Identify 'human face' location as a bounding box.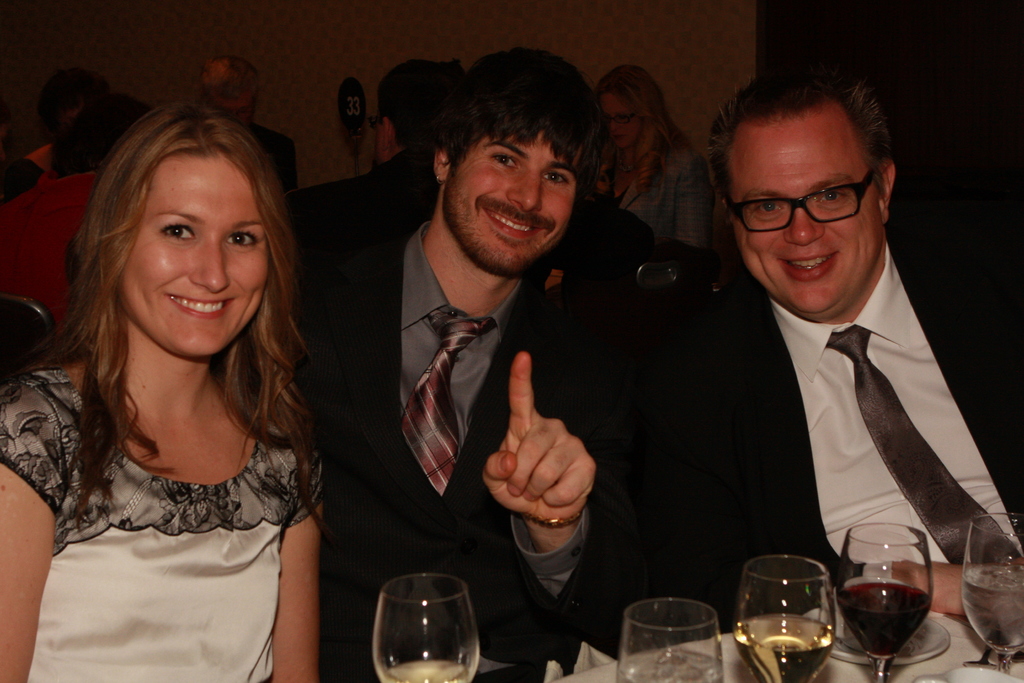
{"x1": 726, "y1": 99, "x2": 883, "y2": 321}.
